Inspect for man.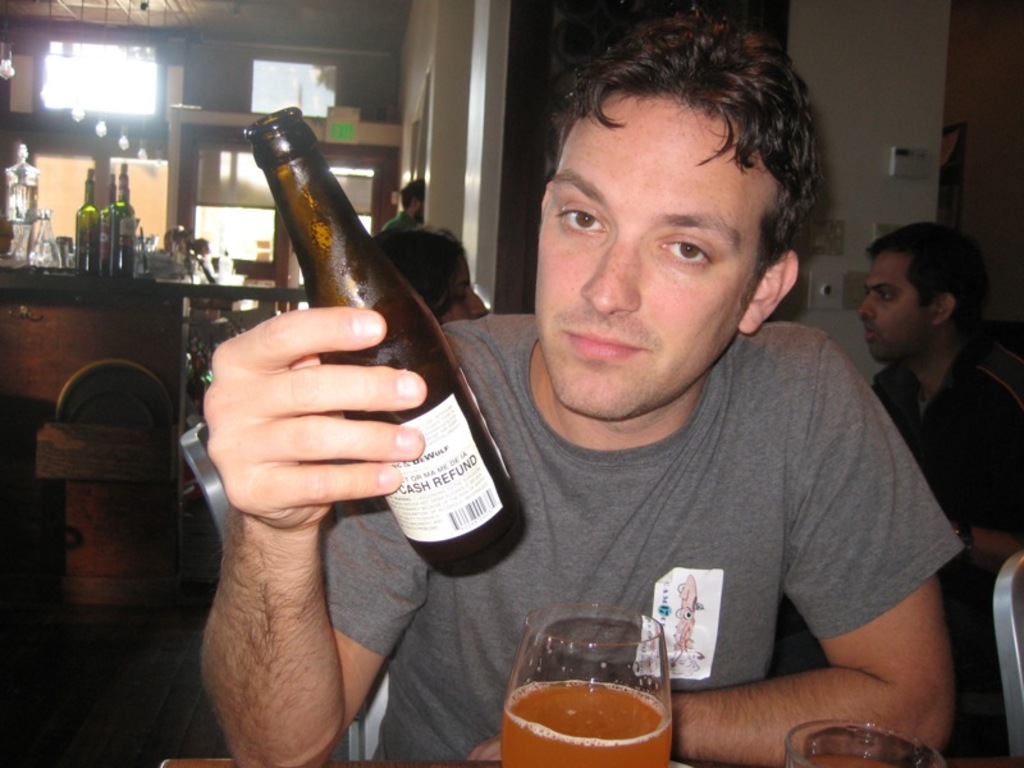
Inspection: locate(859, 224, 1023, 570).
